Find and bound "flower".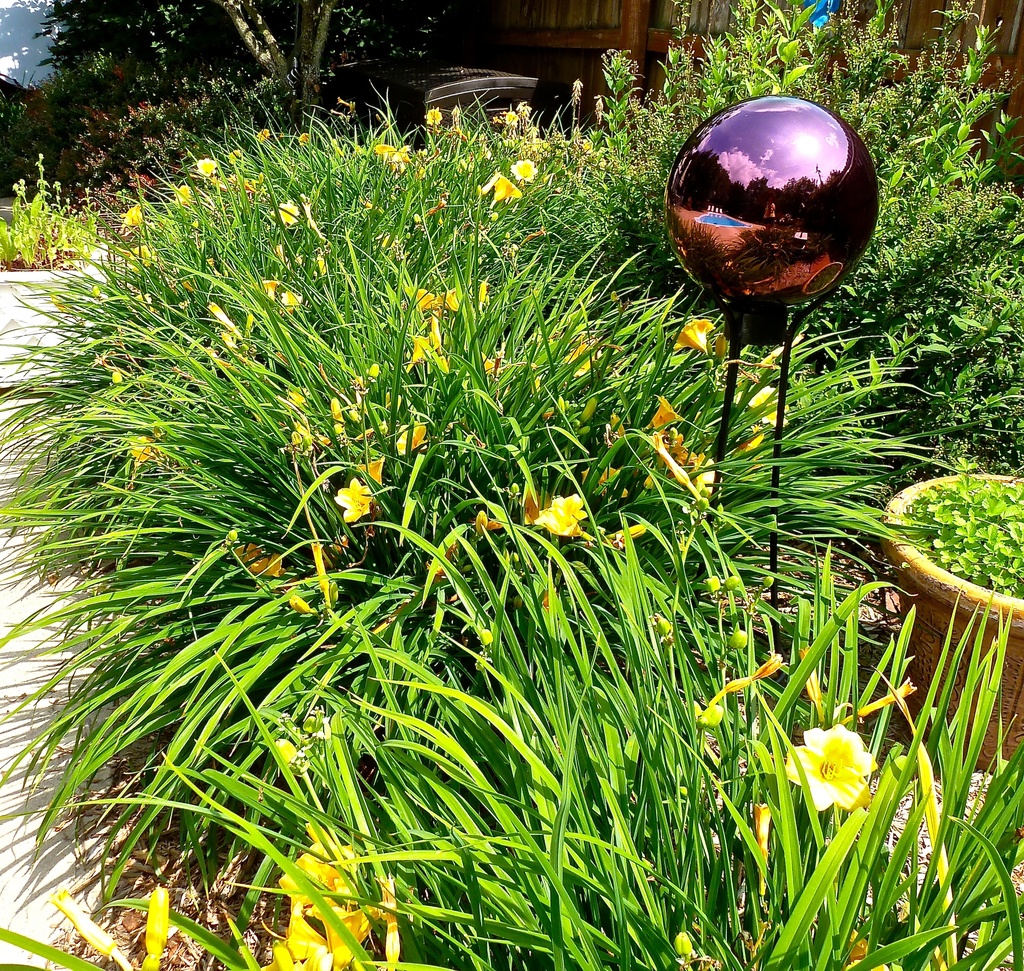
Bound: locate(676, 317, 716, 354).
